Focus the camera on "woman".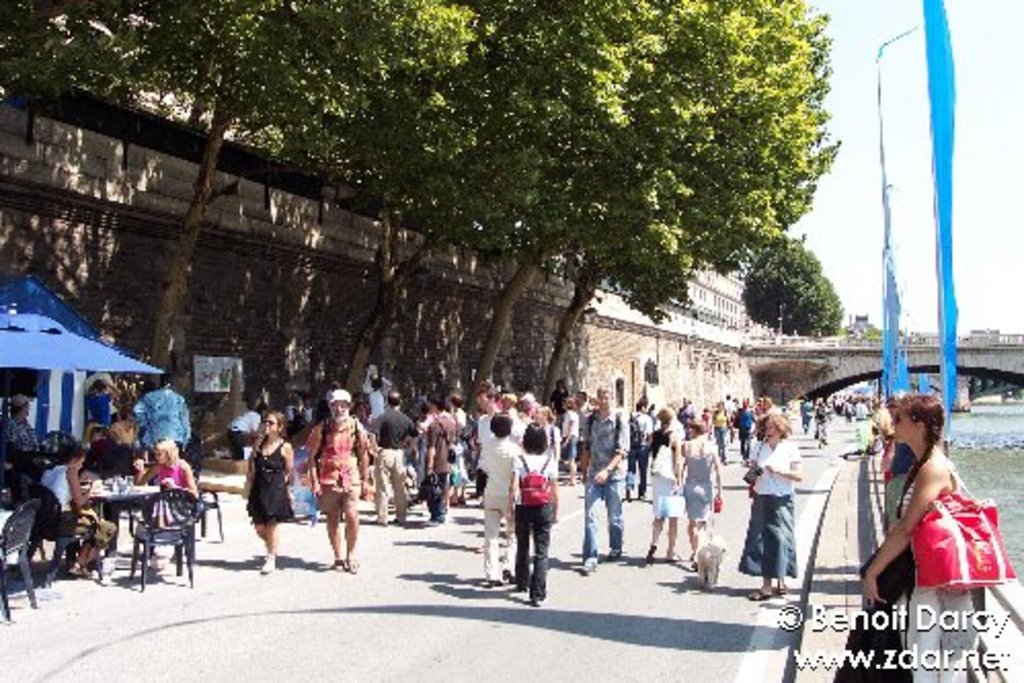
Focus region: box(648, 408, 681, 566).
